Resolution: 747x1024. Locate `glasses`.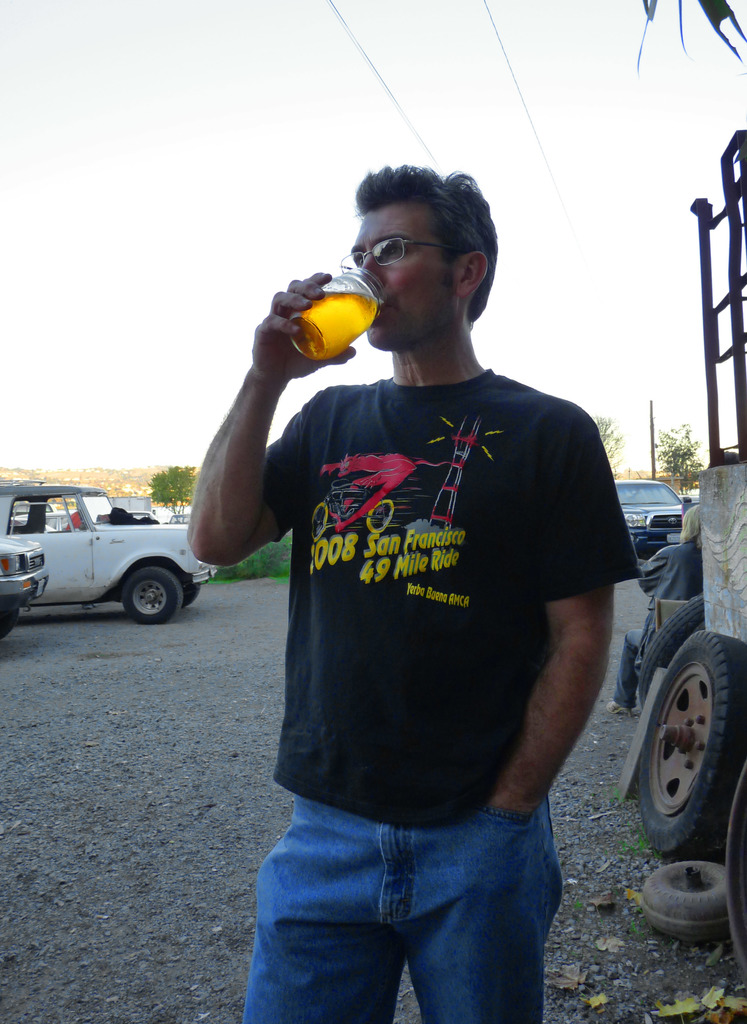
(x1=350, y1=232, x2=491, y2=278).
